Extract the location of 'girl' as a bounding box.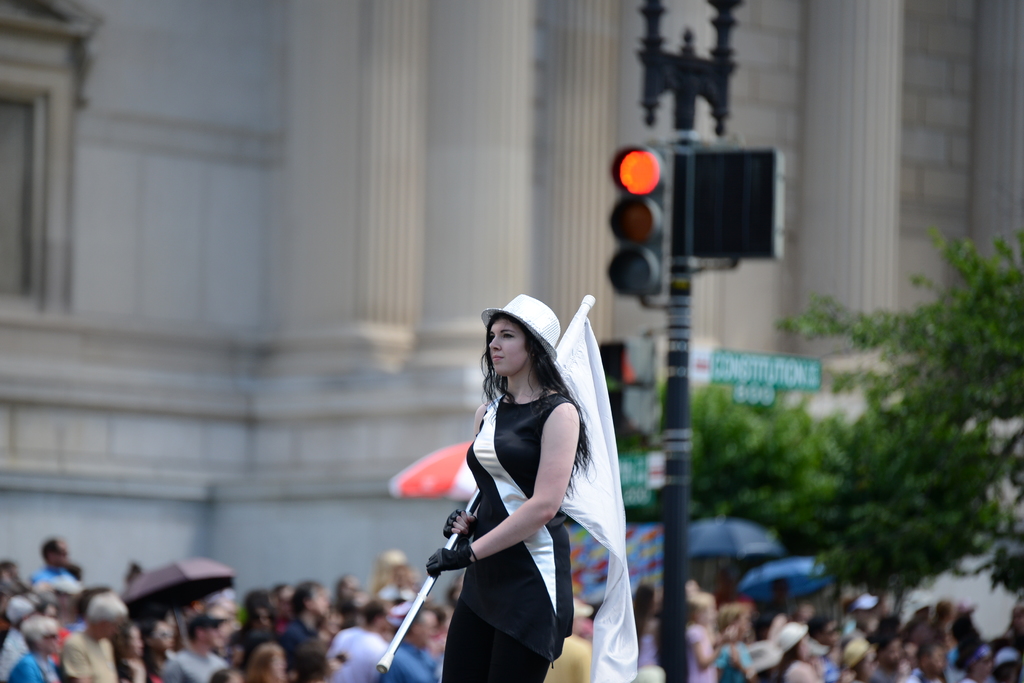
<bbox>278, 588, 289, 611</bbox>.
